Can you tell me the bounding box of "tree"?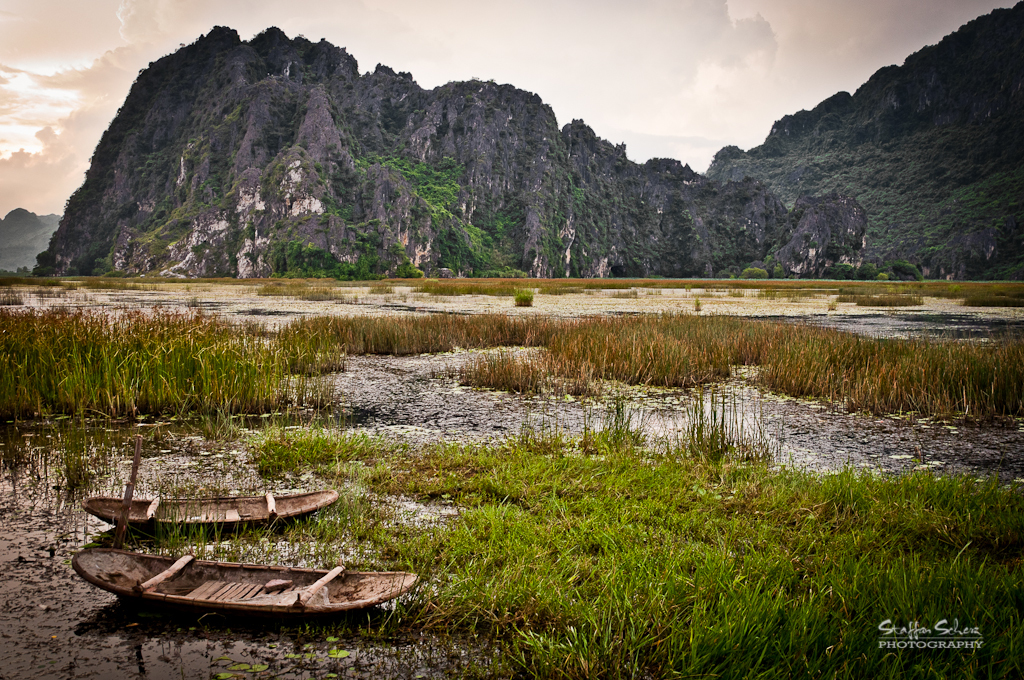
(856,262,878,280).
